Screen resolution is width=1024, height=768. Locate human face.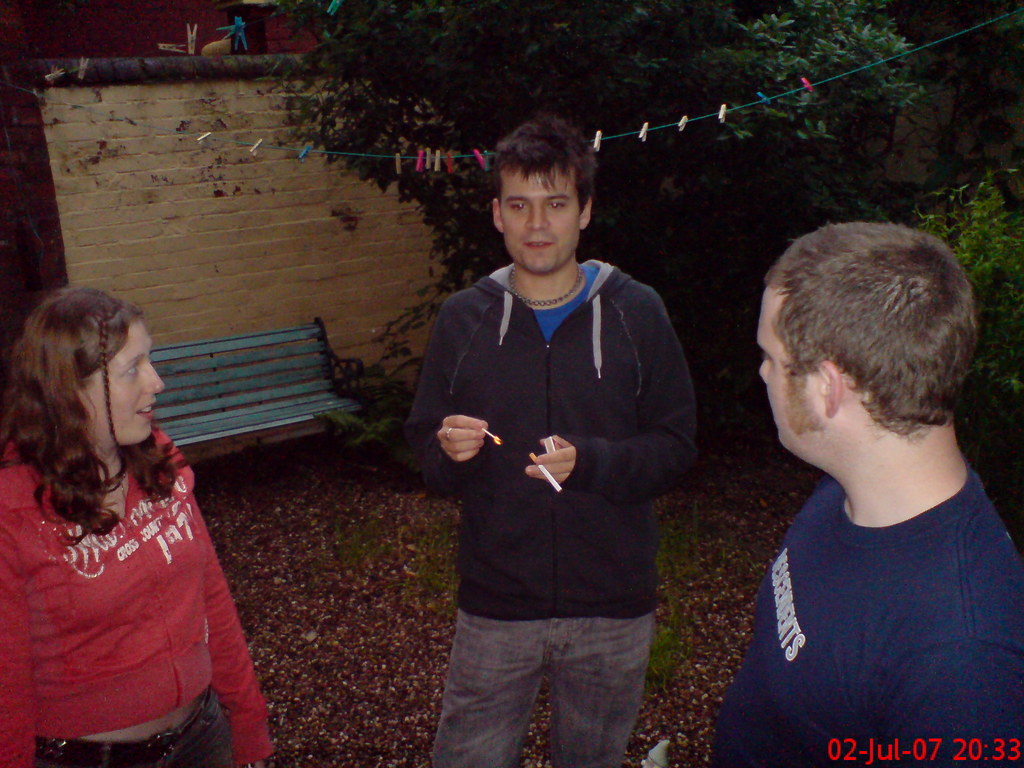
detection(505, 170, 580, 273).
